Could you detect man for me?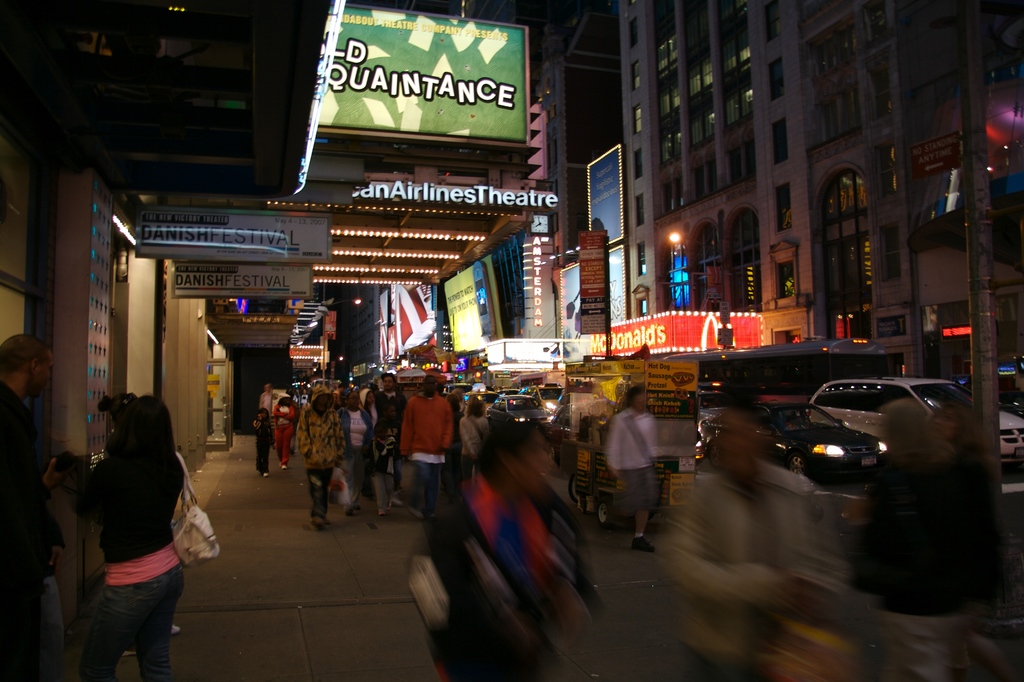
Detection result: <bbox>0, 333, 65, 681</bbox>.
